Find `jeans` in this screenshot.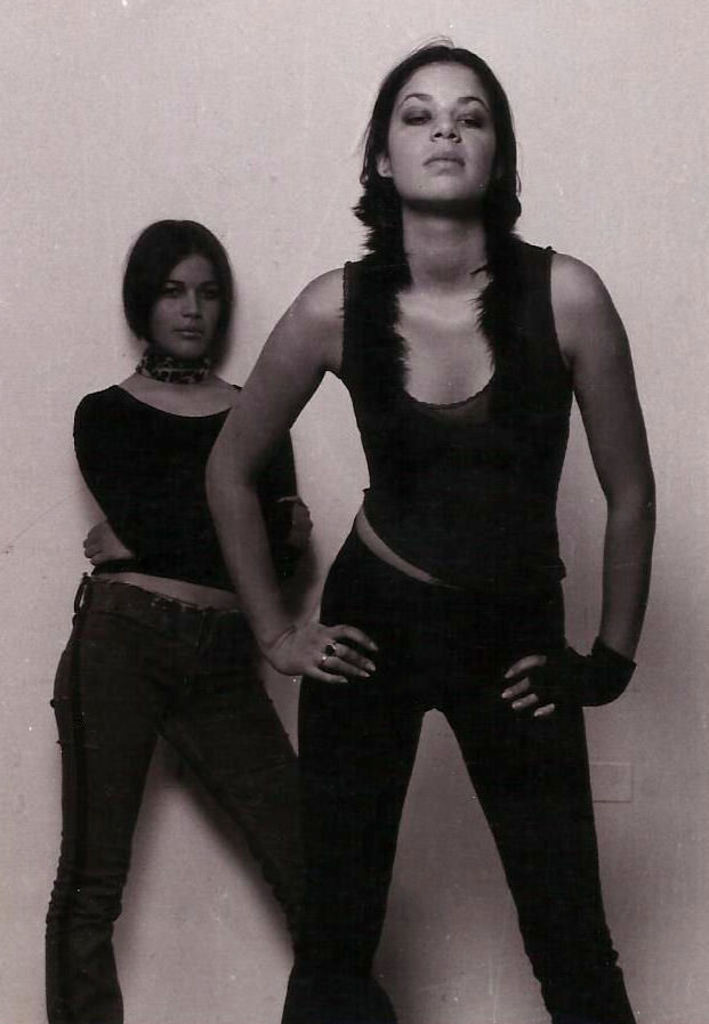
The bounding box for `jeans` is 282, 526, 640, 1023.
